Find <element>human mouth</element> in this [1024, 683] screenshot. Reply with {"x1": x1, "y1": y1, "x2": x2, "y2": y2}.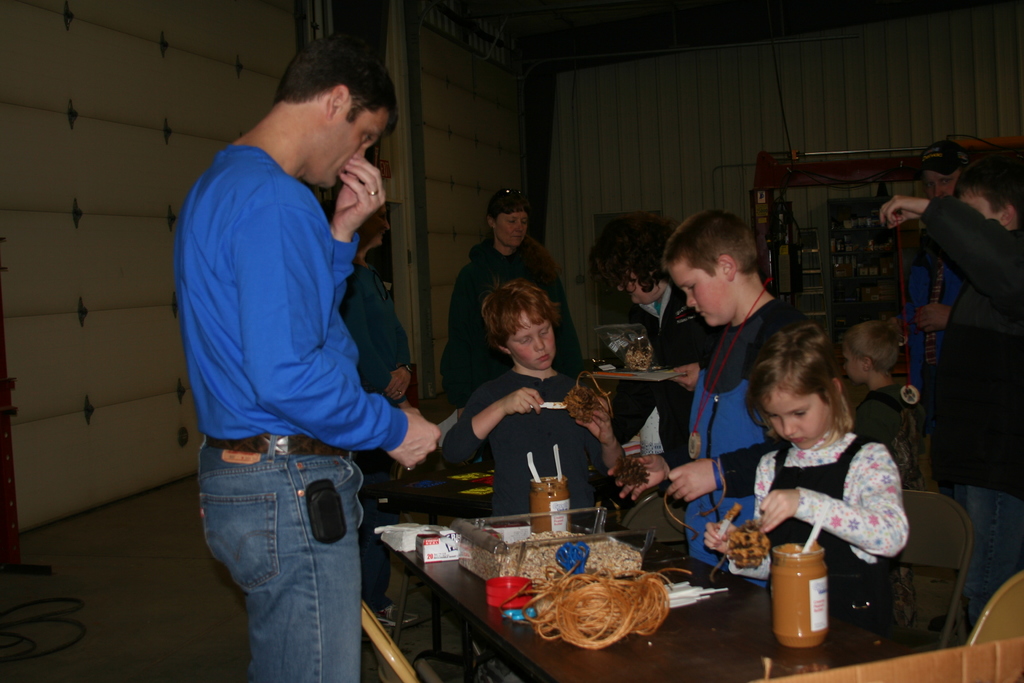
{"x1": 693, "y1": 302, "x2": 715, "y2": 322}.
